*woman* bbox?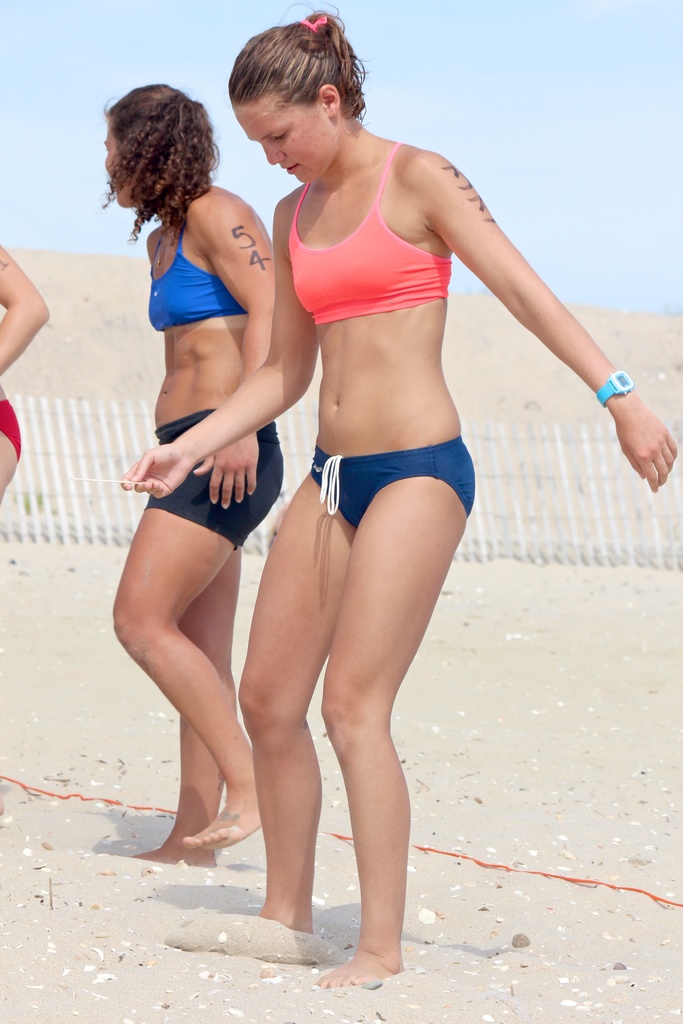
<region>90, 78, 268, 863</region>
